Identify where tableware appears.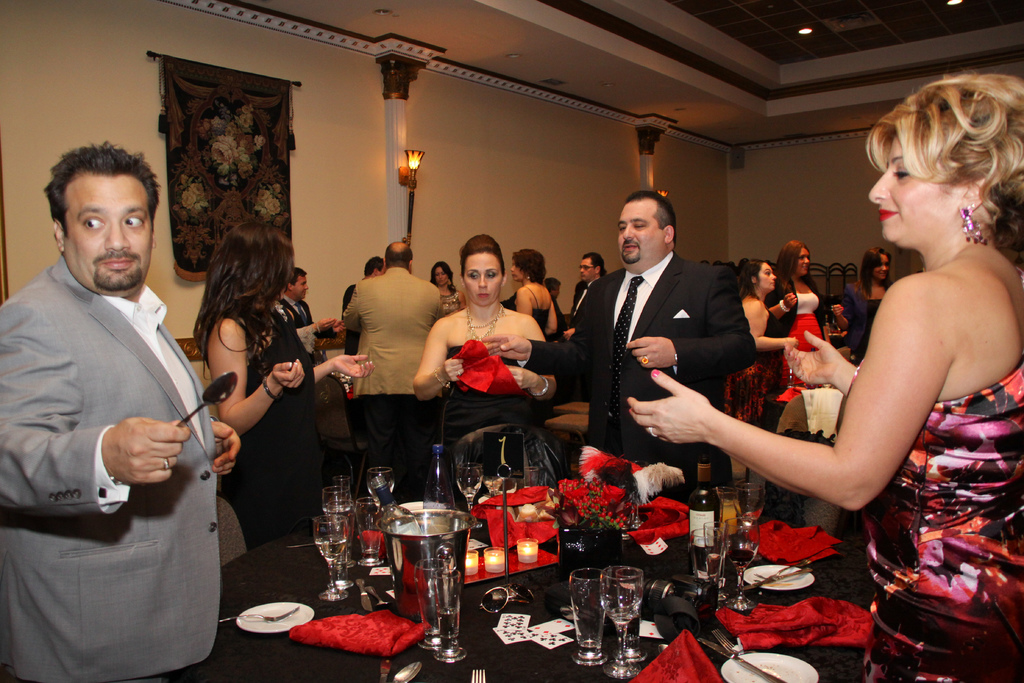
Appears at 719,515,764,613.
